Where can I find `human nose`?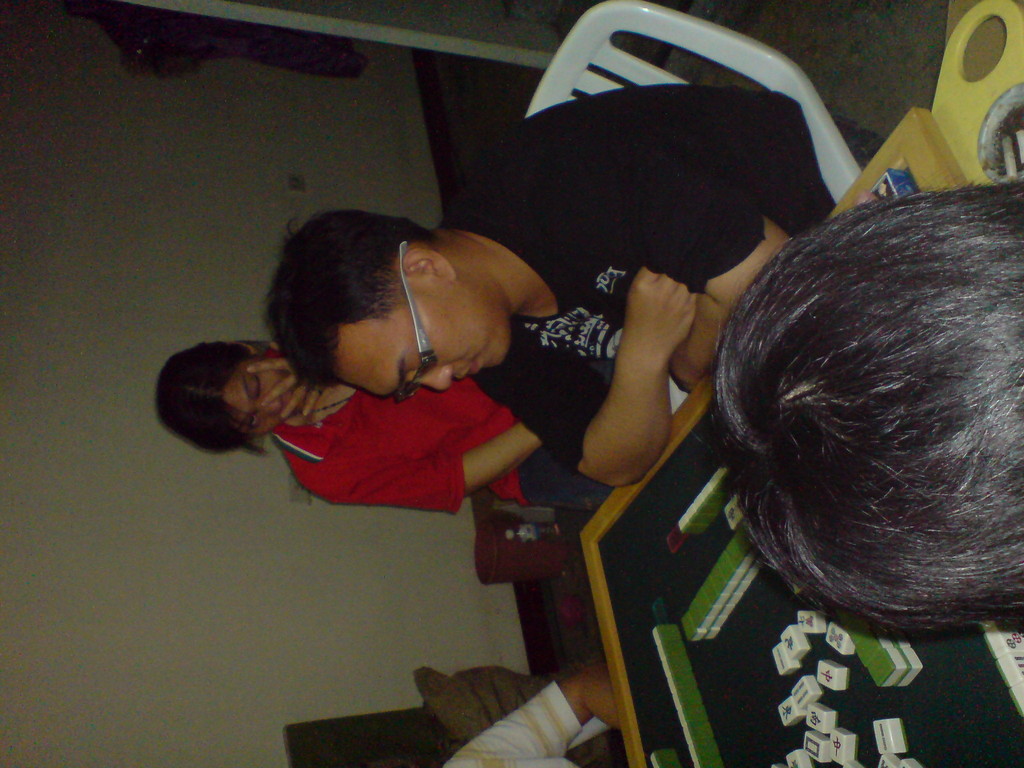
You can find it at [410, 361, 454, 393].
